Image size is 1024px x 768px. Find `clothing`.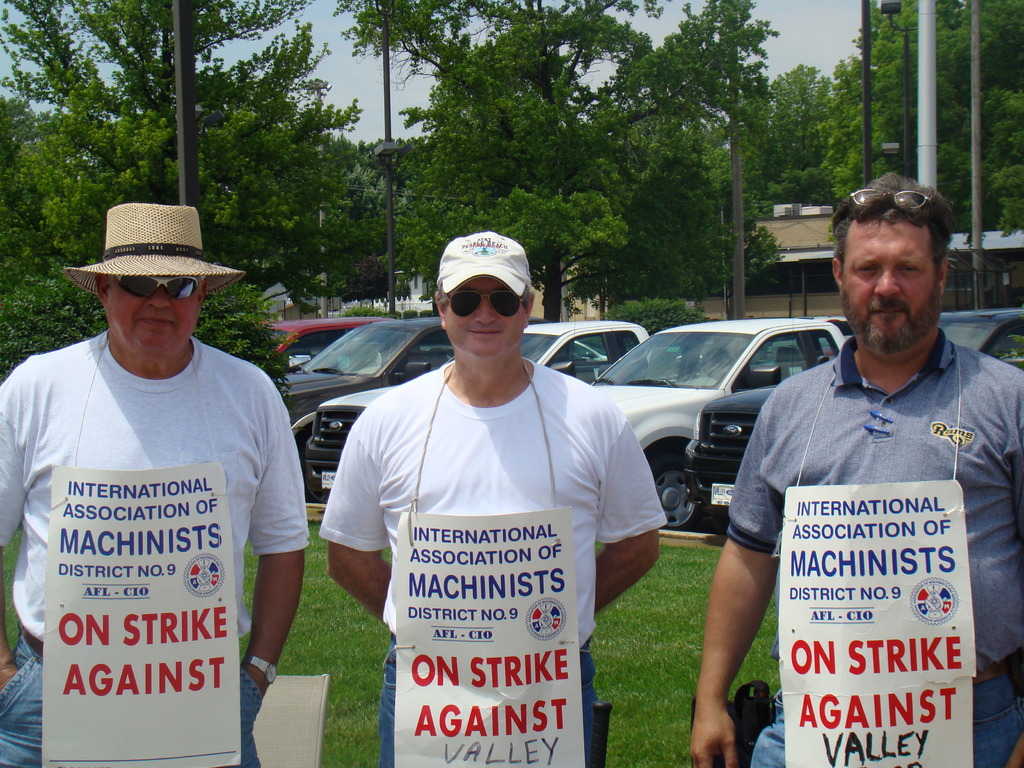
0,333,309,767.
